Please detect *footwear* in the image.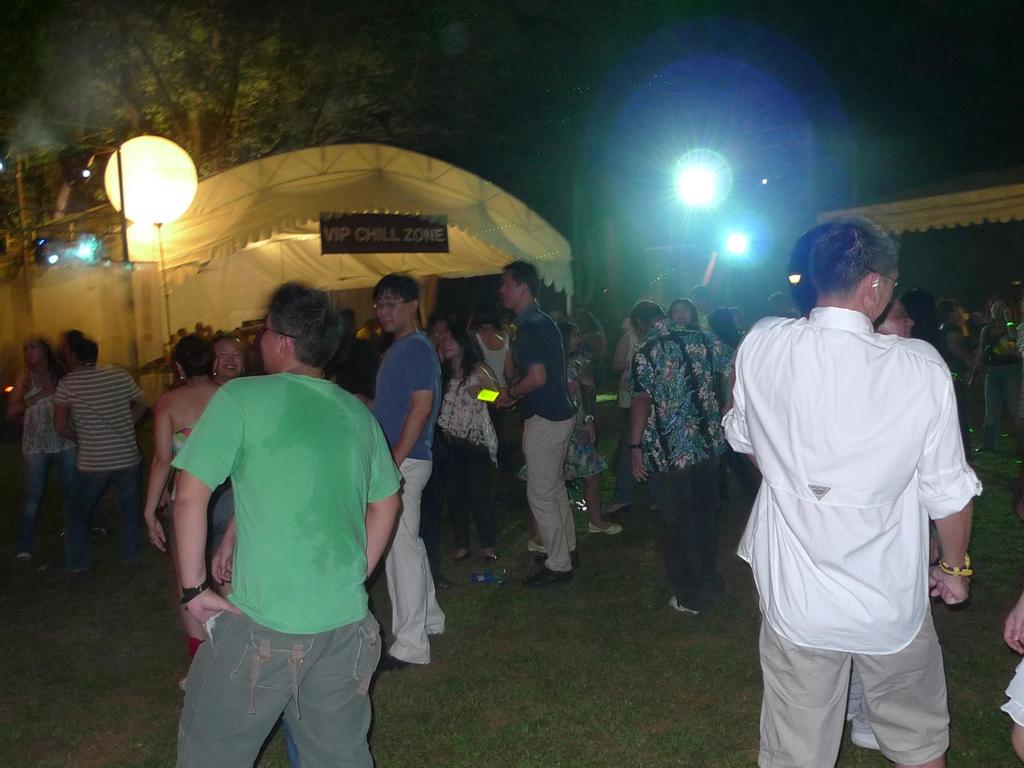
(522,554,562,580).
